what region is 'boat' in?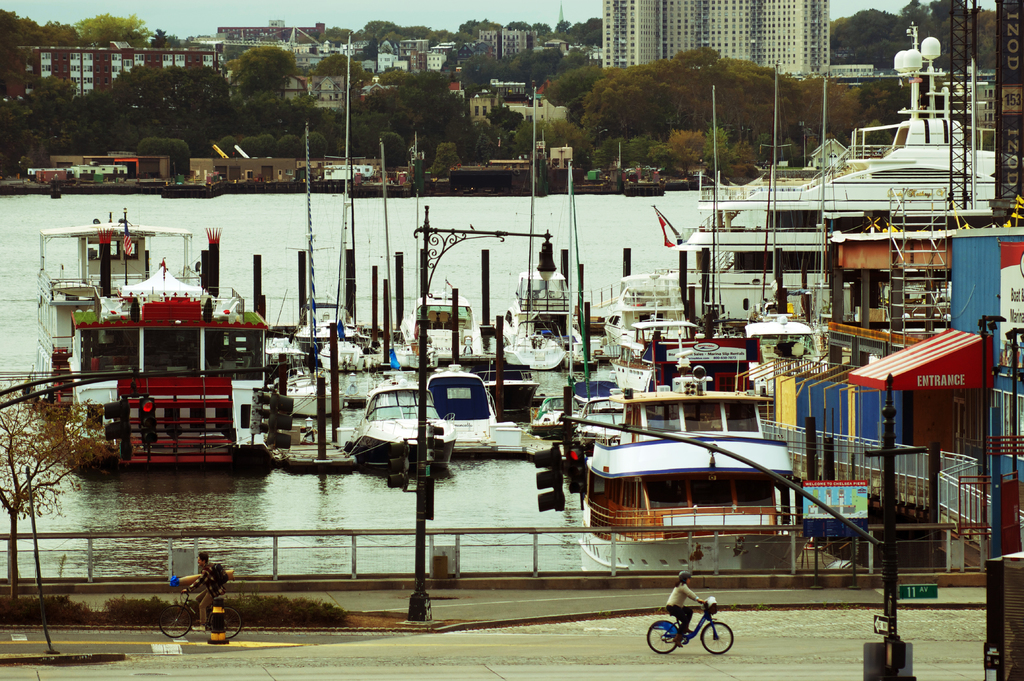
[403, 284, 476, 358].
